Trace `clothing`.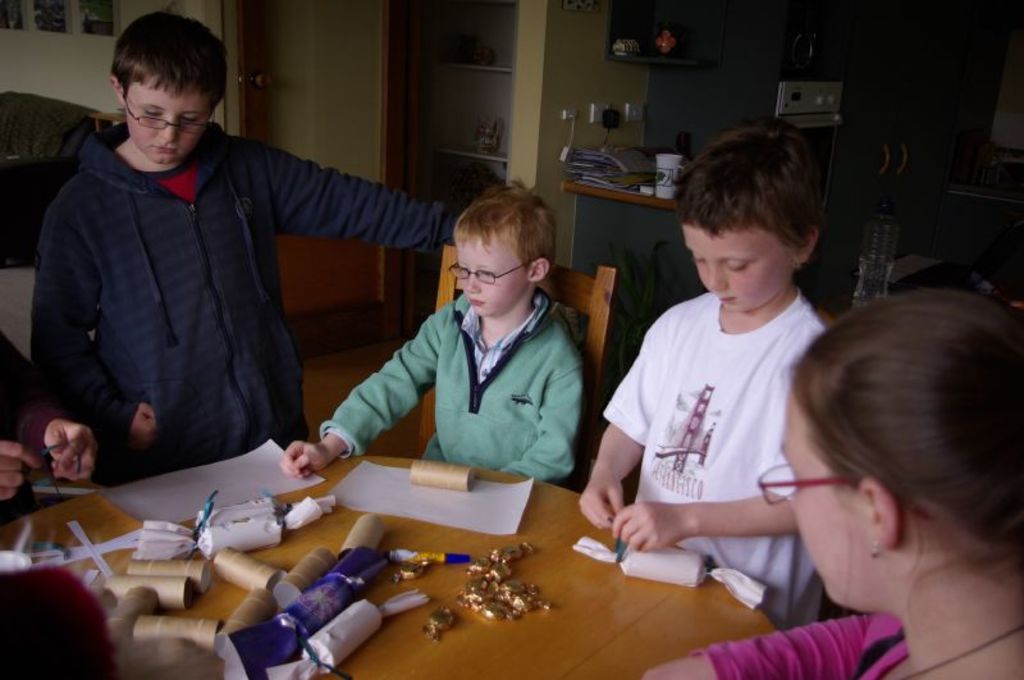
Traced to bbox(603, 278, 842, 631).
